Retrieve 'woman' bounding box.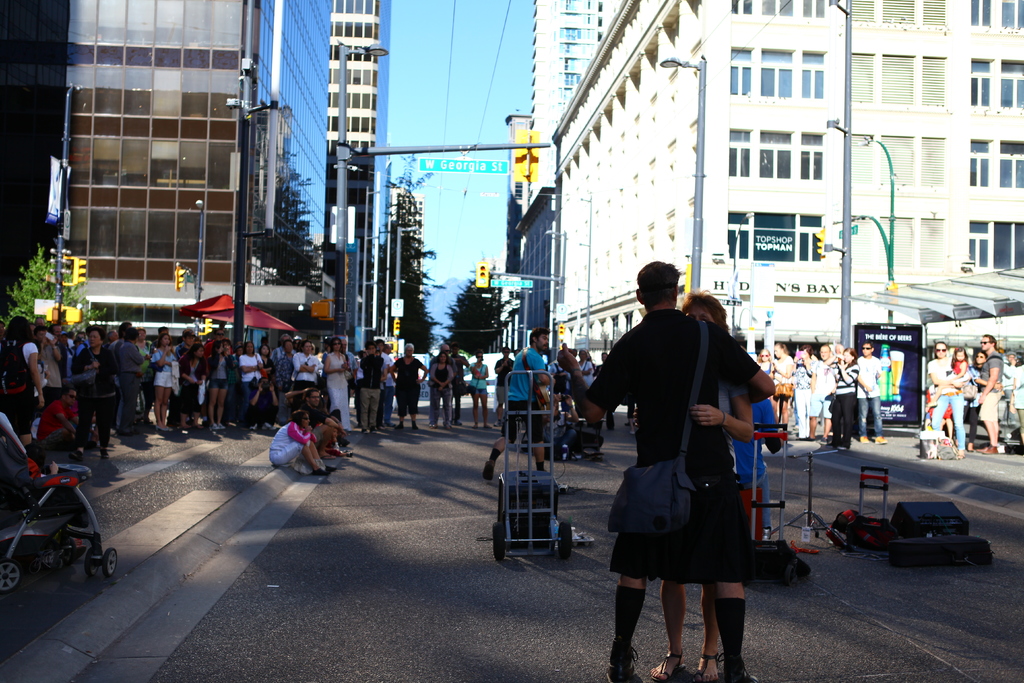
Bounding box: locate(255, 343, 273, 377).
